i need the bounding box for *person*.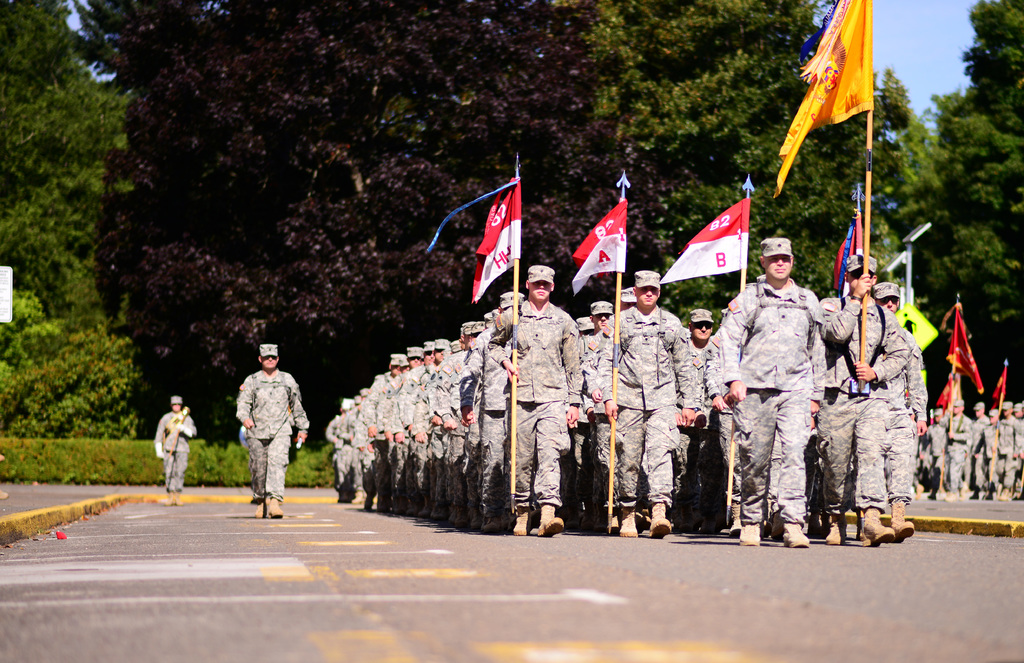
Here it is: x1=440 y1=313 x2=489 y2=511.
